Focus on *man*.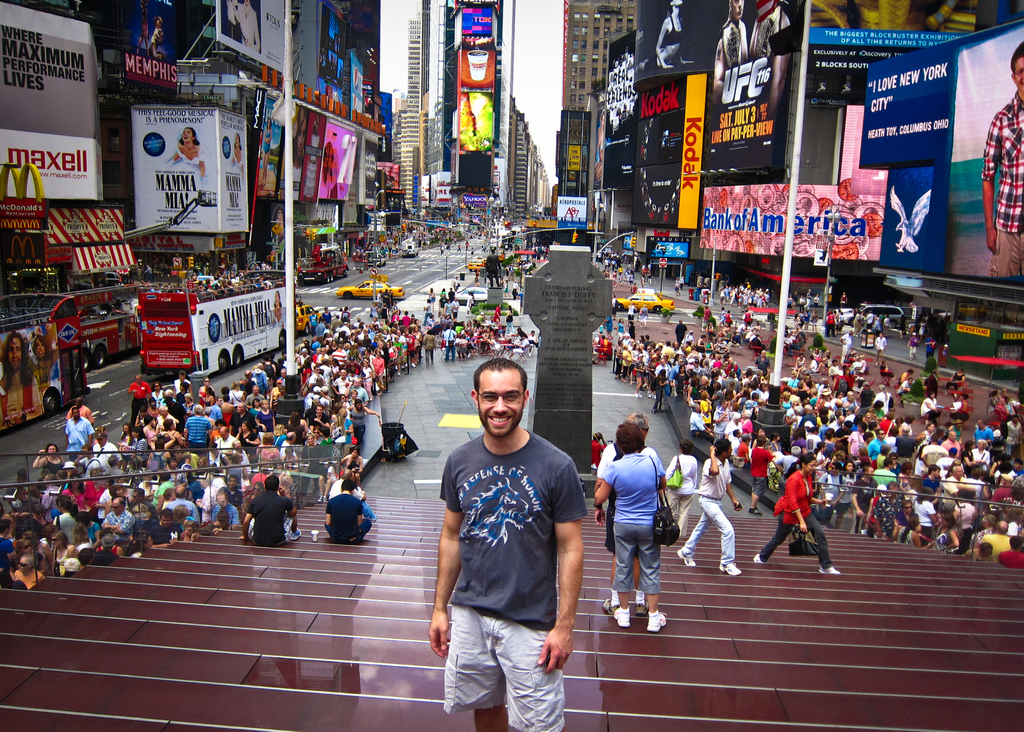
Focused at left=322, top=478, right=371, bottom=546.
